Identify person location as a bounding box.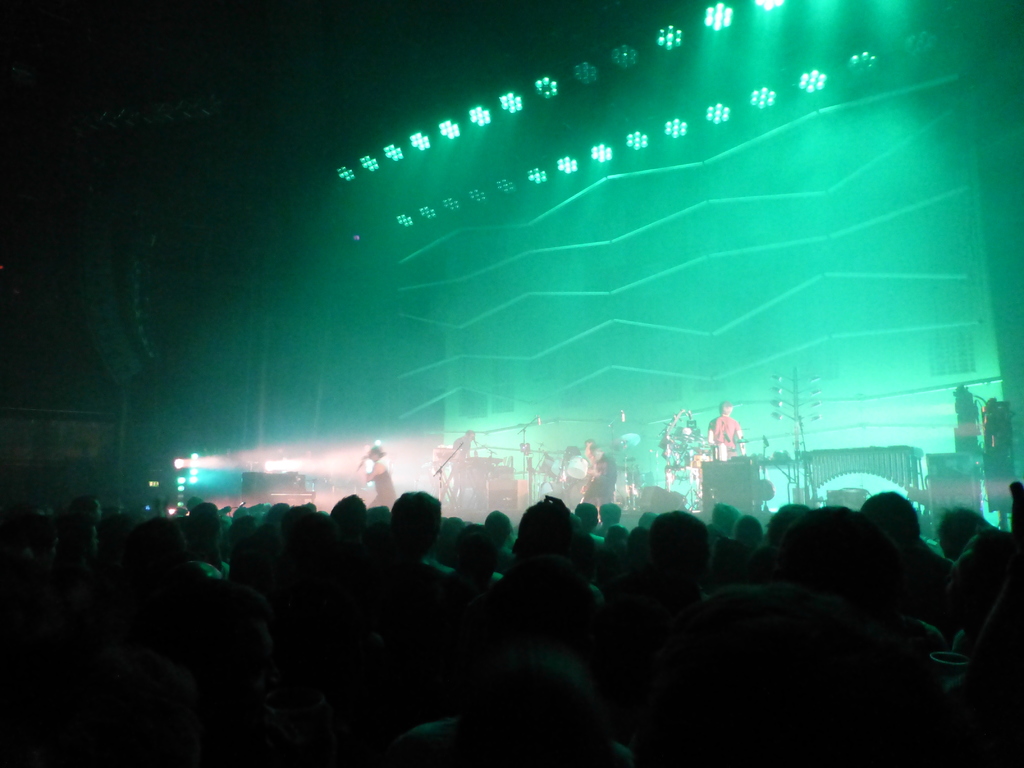
439:428:476:509.
